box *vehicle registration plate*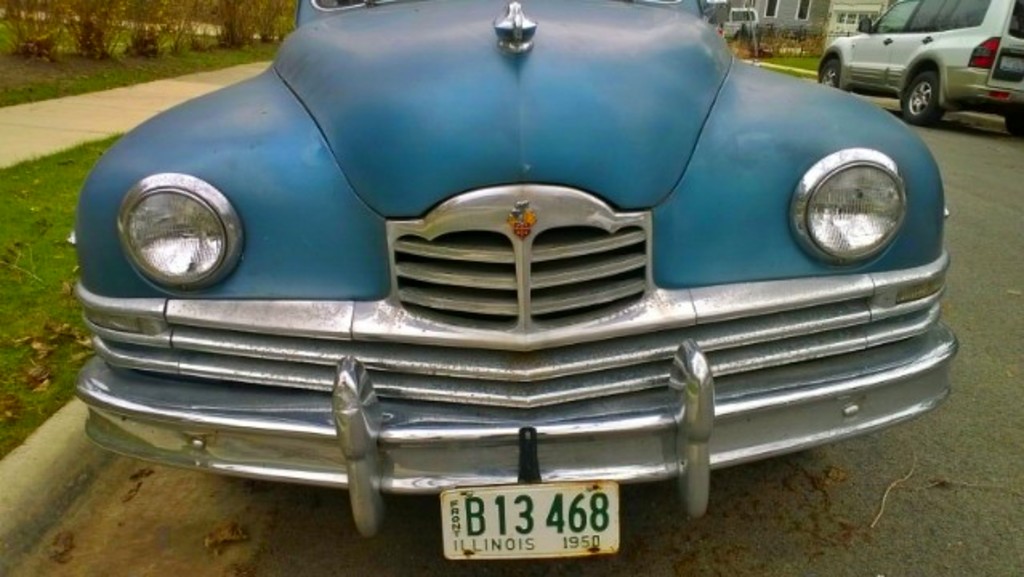
{"x1": 441, "y1": 482, "x2": 625, "y2": 558}
